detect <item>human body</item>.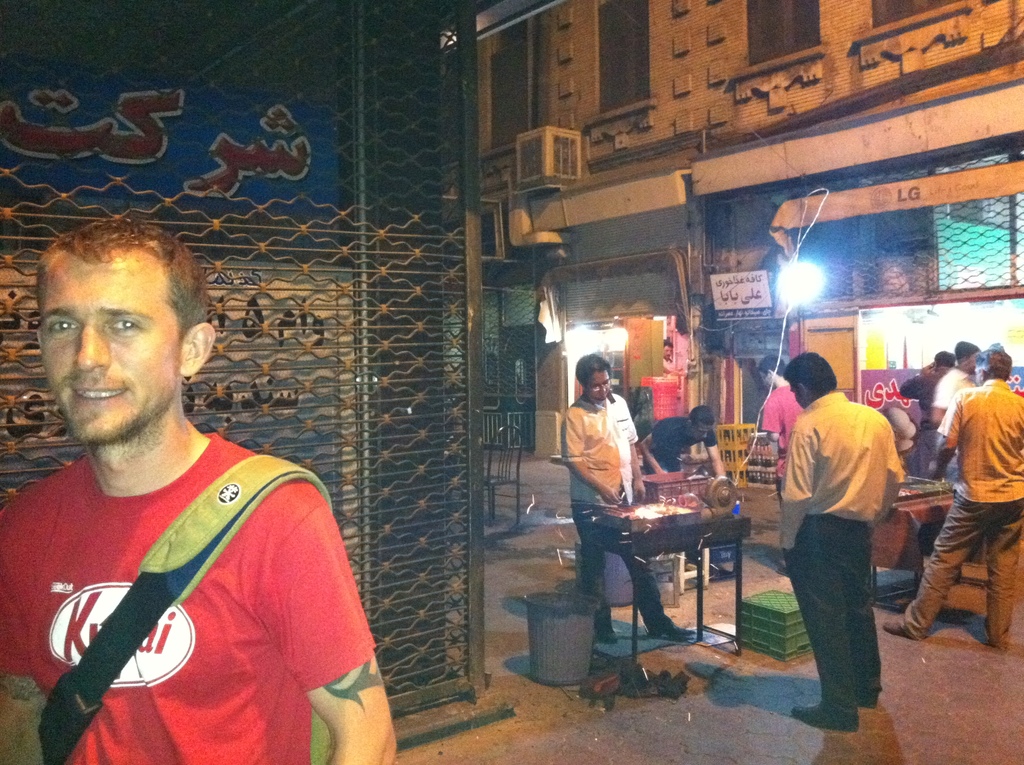
Detected at bbox=[573, 345, 678, 639].
